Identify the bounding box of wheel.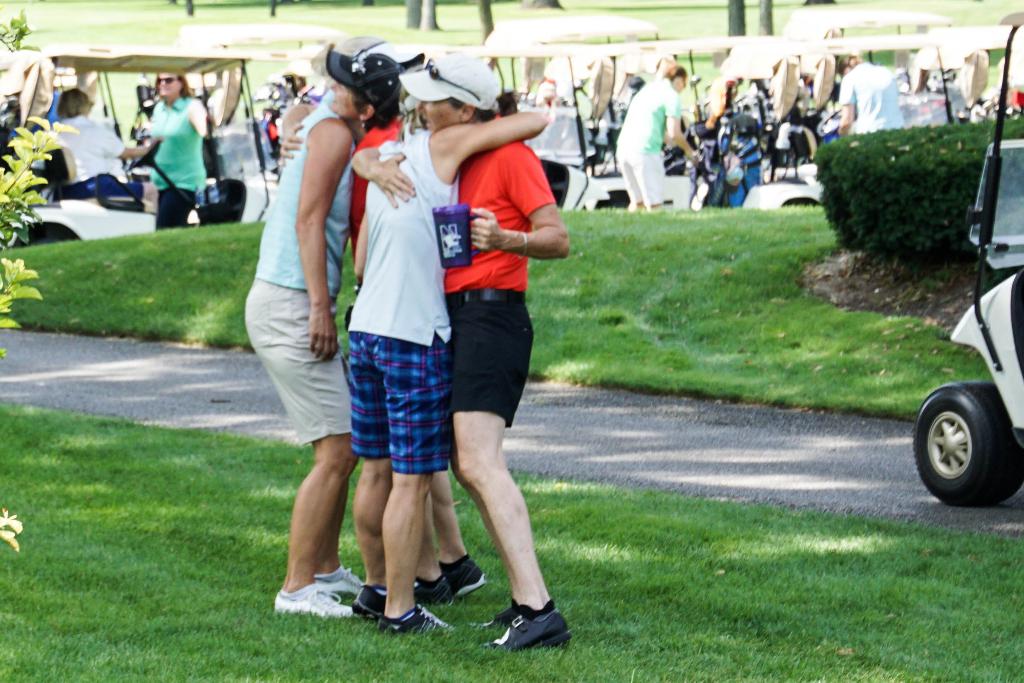
(left=815, top=109, right=846, bottom=134).
